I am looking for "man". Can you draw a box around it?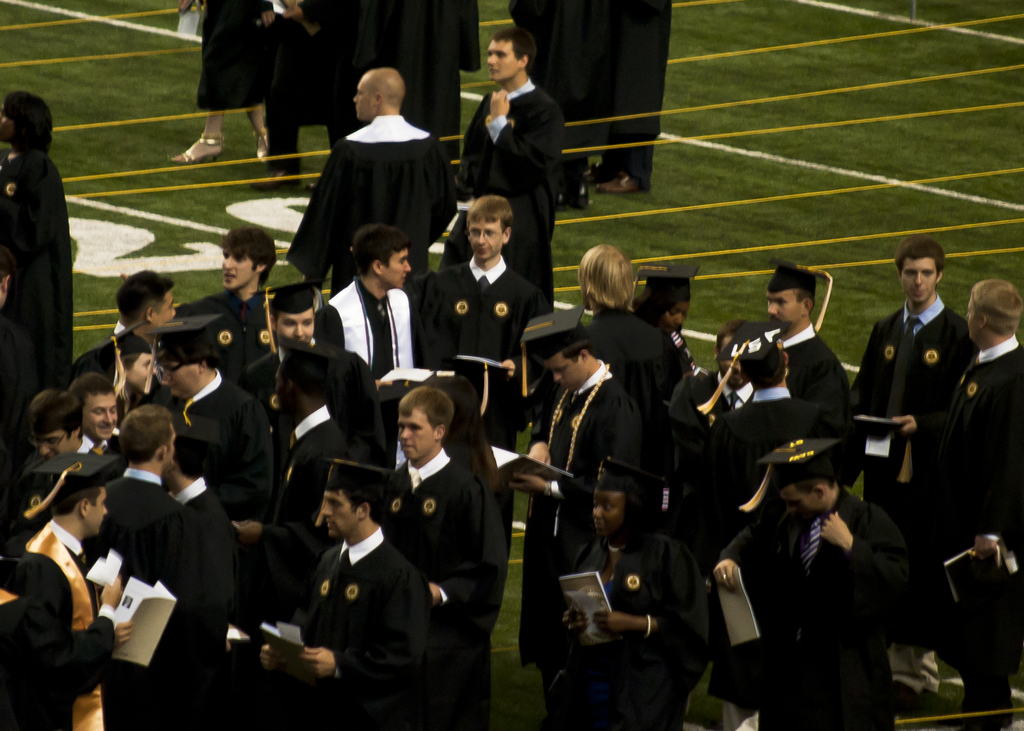
Sure, the bounding box is (316,234,437,439).
